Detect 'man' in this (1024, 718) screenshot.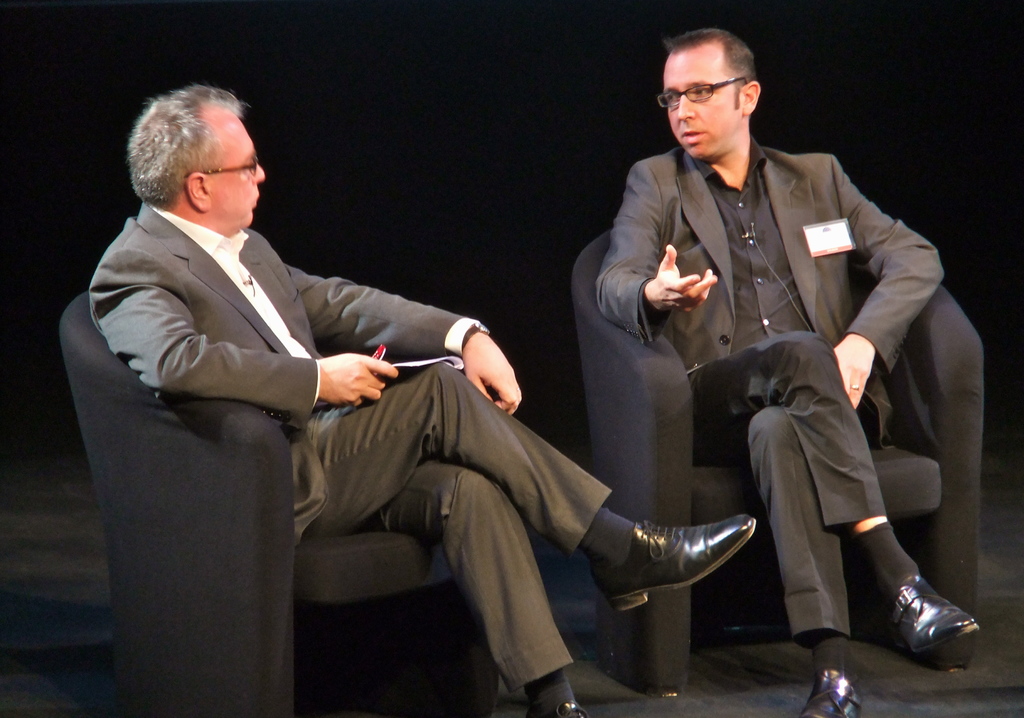
Detection: l=594, t=48, r=954, b=660.
